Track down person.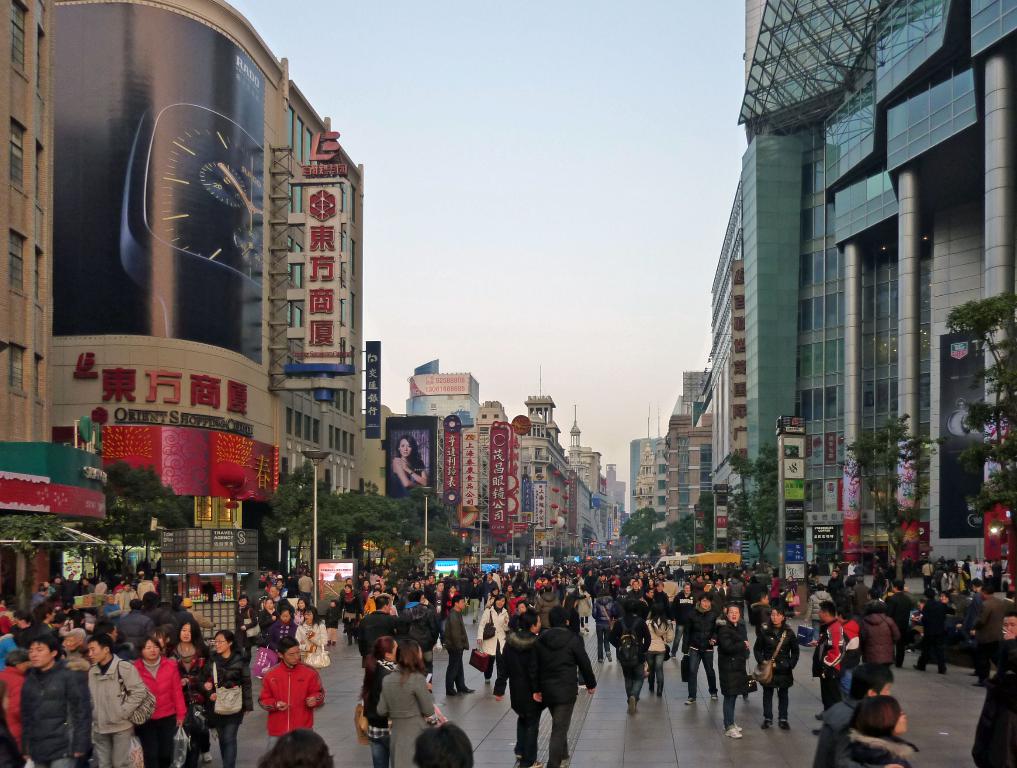
Tracked to Rect(910, 587, 945, 675).
